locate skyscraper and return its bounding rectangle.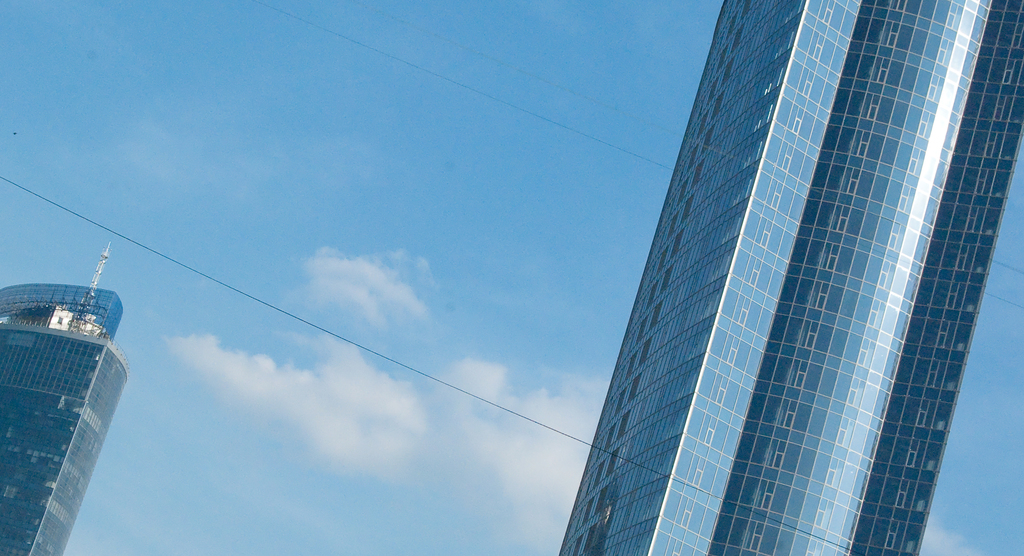
Rect(1, 247, 130, 554).
